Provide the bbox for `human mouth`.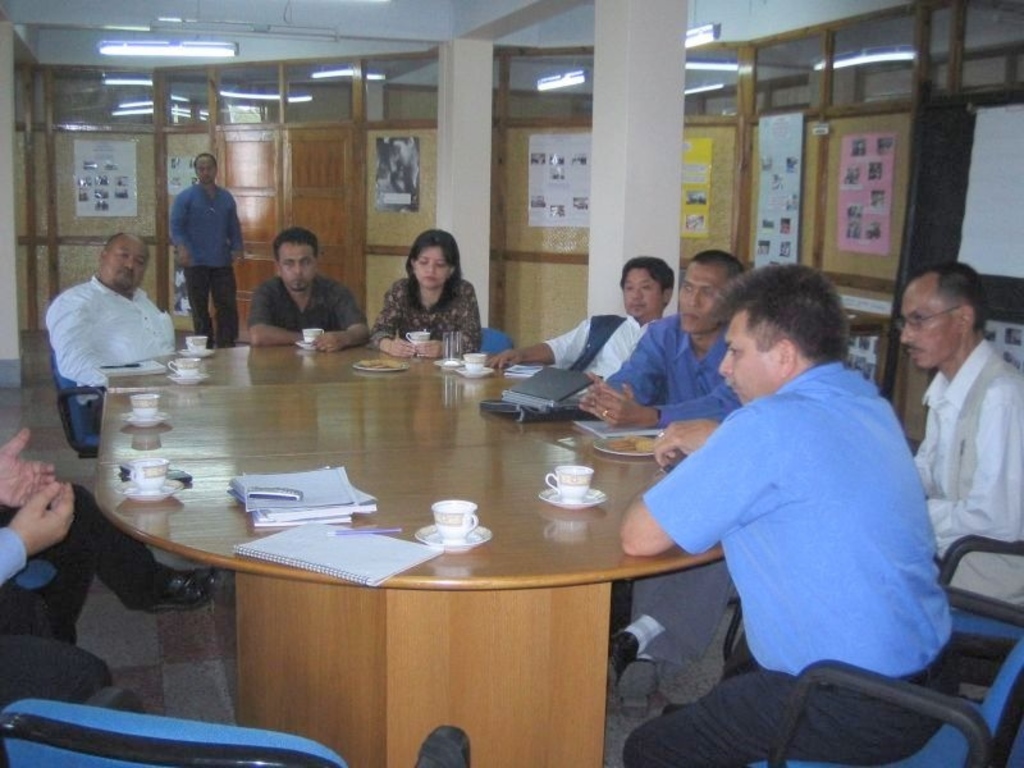
(724, 383, 739, 396).
